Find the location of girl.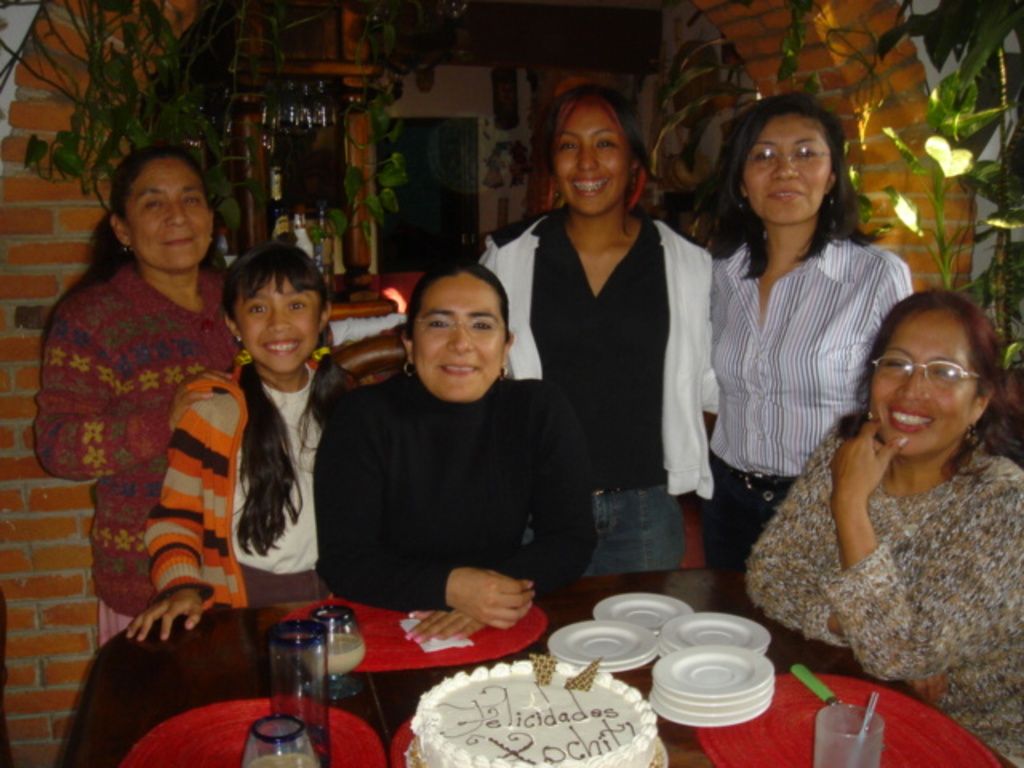
Location: <region>747, 283, 1022, 765</region>.
